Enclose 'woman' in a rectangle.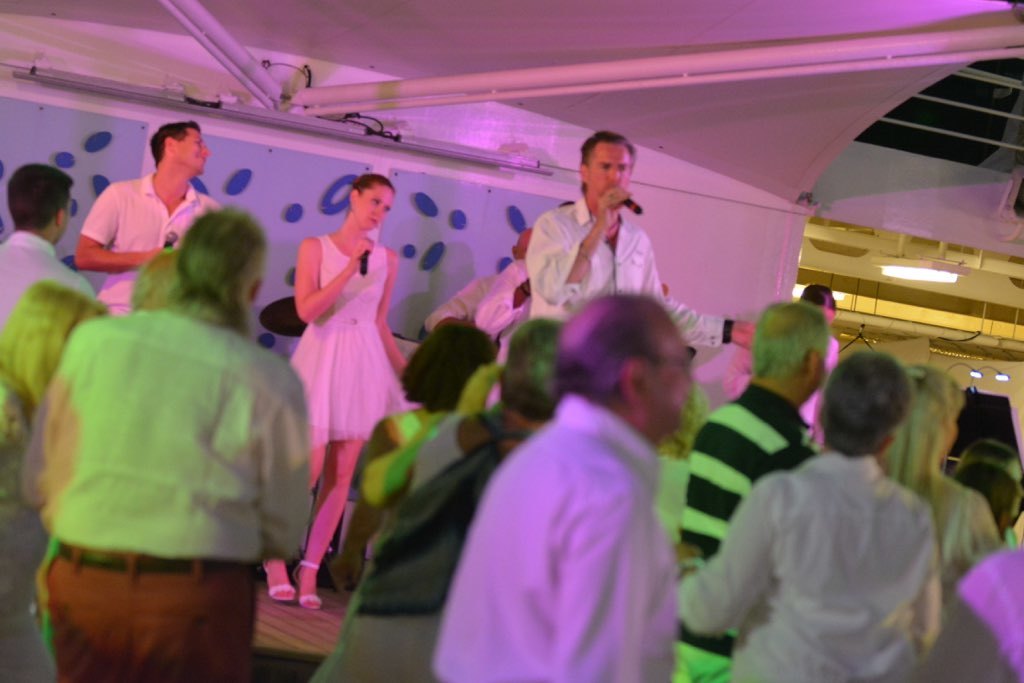
locate(322, 317, 493, 596).
